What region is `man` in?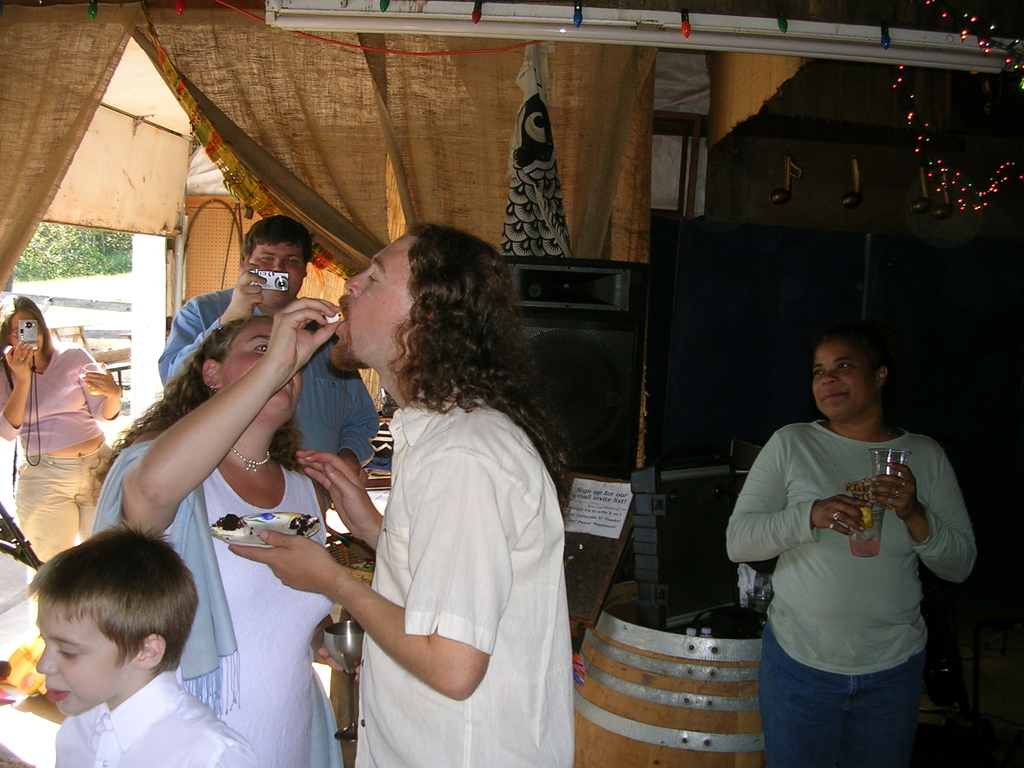
(227, 223, 574, 767).
